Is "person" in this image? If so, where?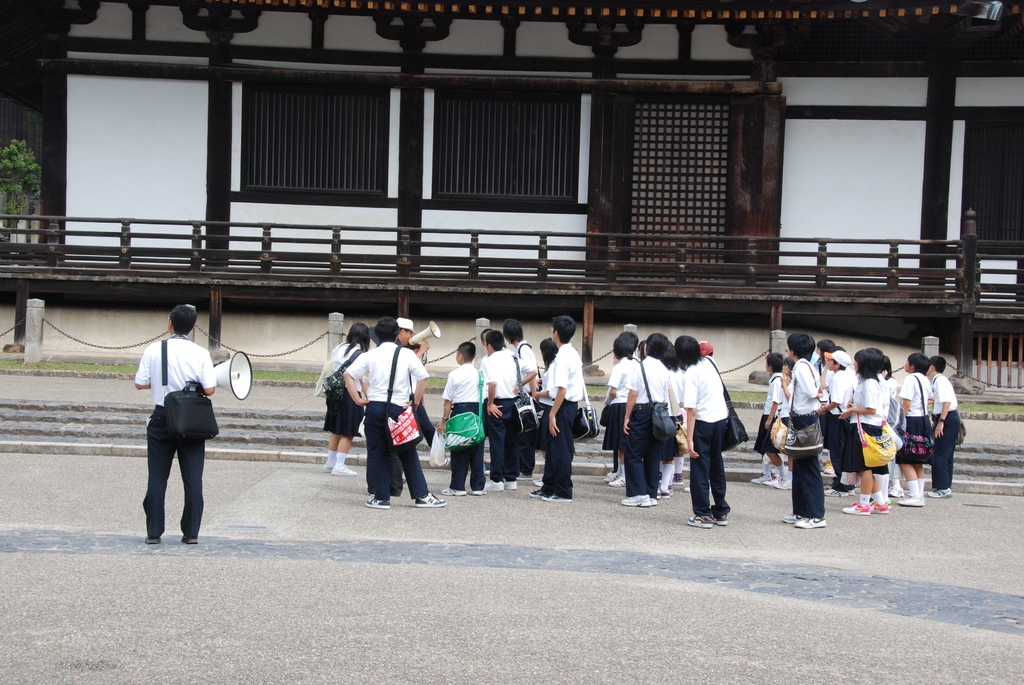
Yes, at detection(621, 331, 678, 509).
